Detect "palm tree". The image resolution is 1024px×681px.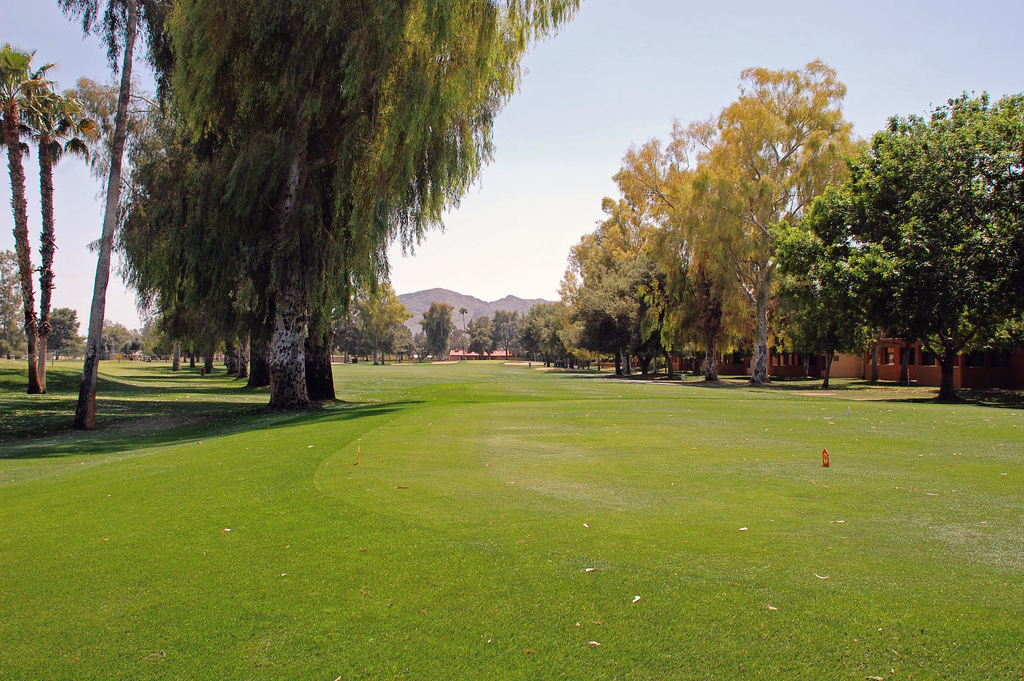
61/0/191/432.
